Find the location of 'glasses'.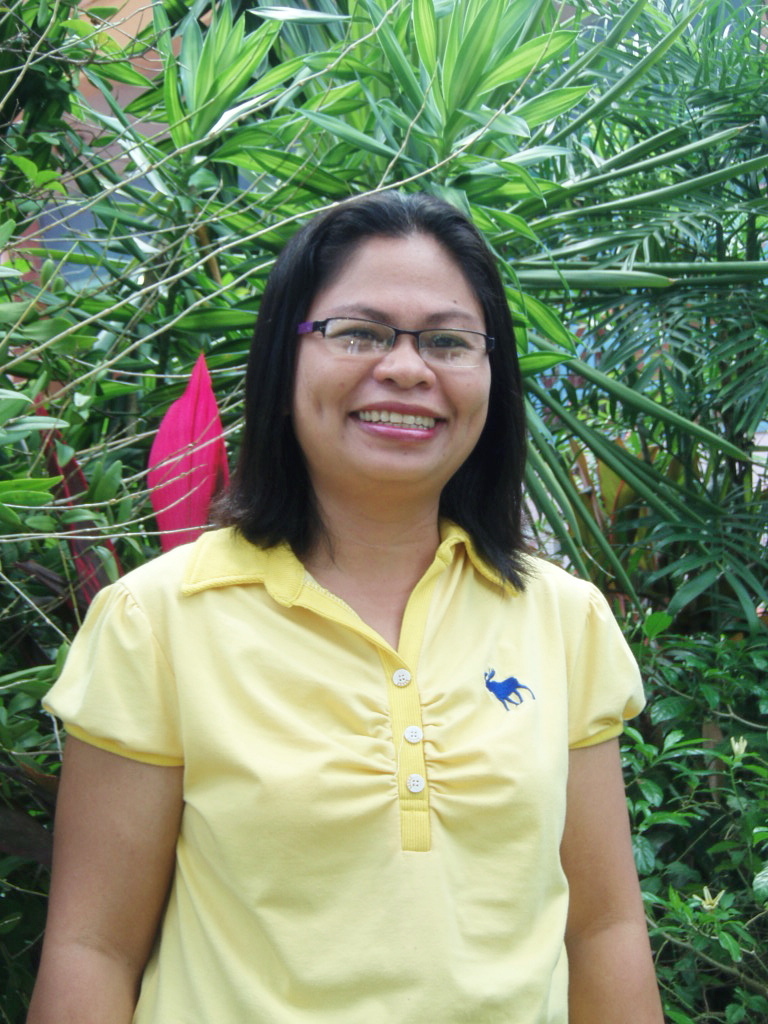
Location: x1=298 y1=324 x2=522 y2=360.
